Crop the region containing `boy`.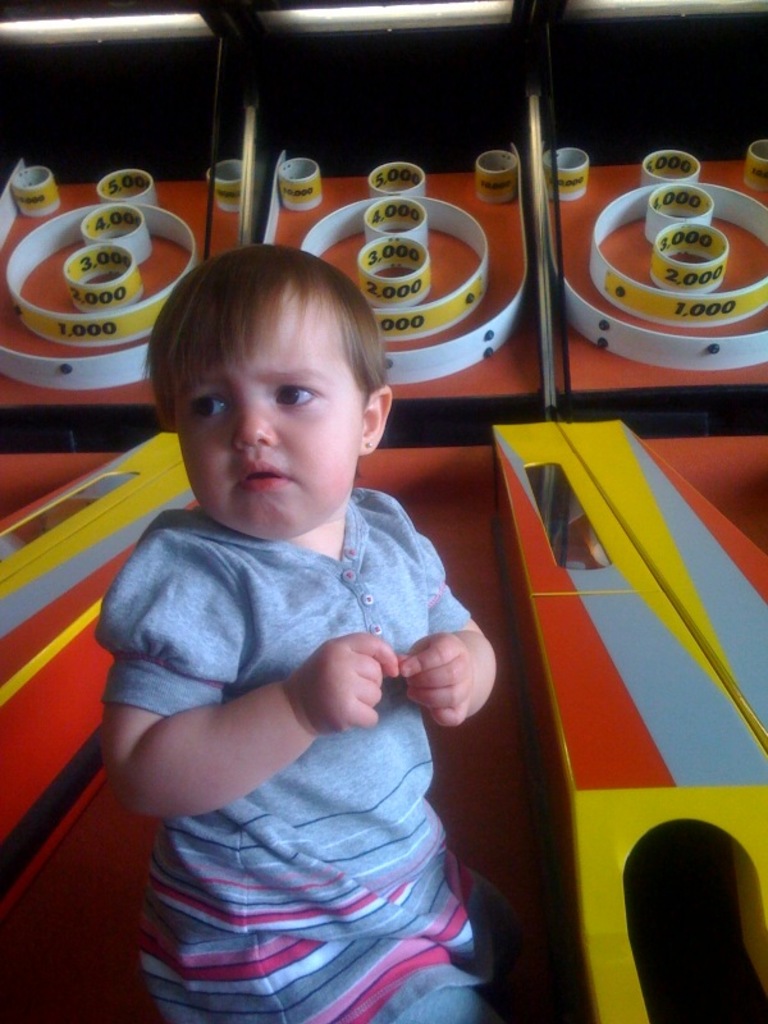
Crop region: {"left": 92, "top": 244, "right": 499, "bottom": 1016}.
